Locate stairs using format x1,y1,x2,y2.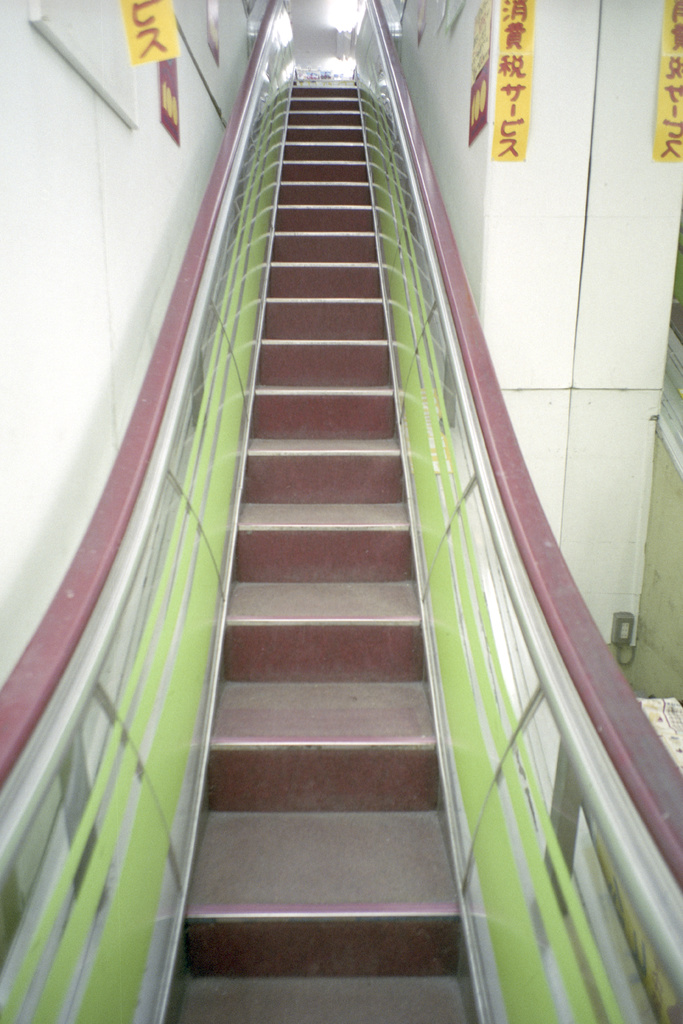
162,84,491,1023.
